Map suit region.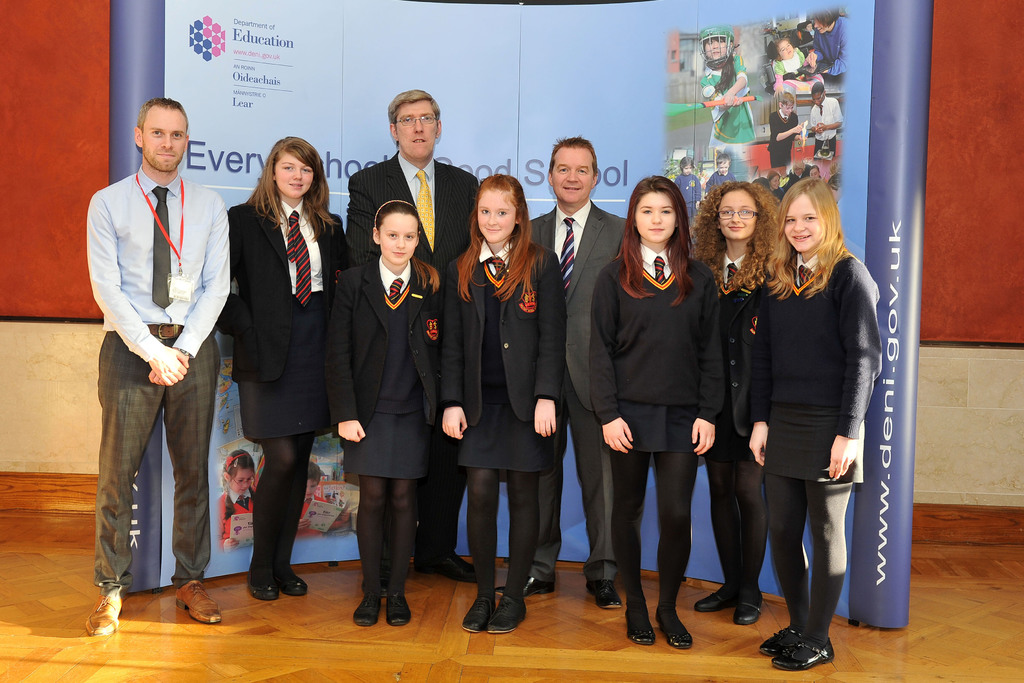
Mapped to [327, 254, 451, 600].
